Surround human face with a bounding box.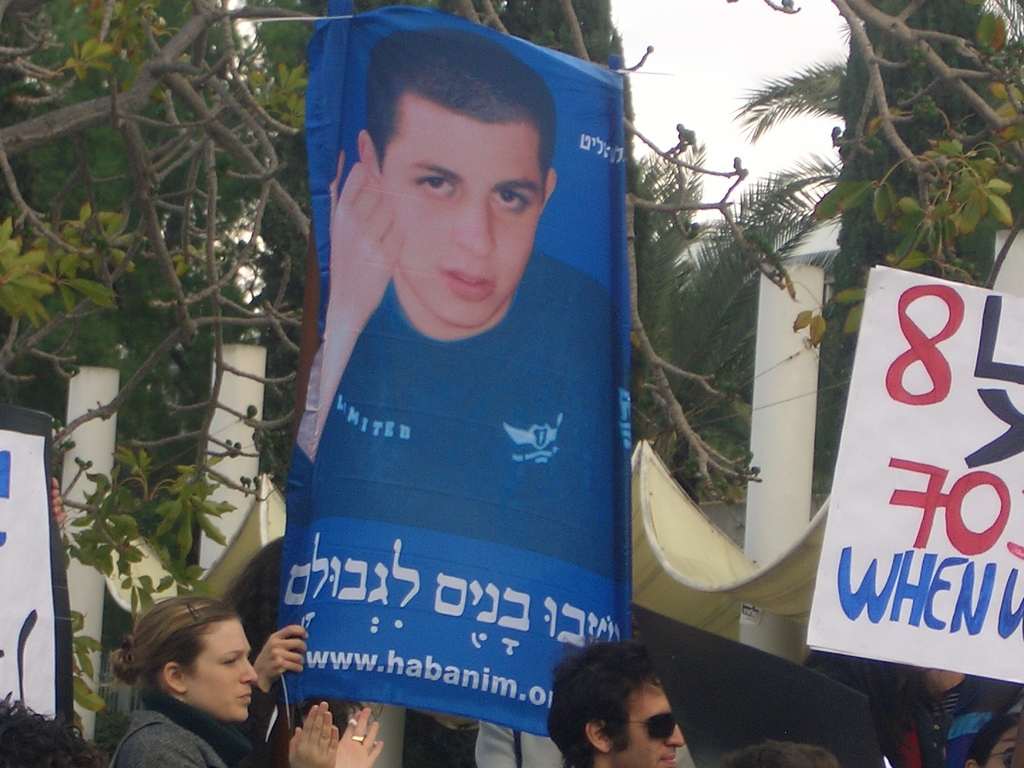
(376,92,544,323).
